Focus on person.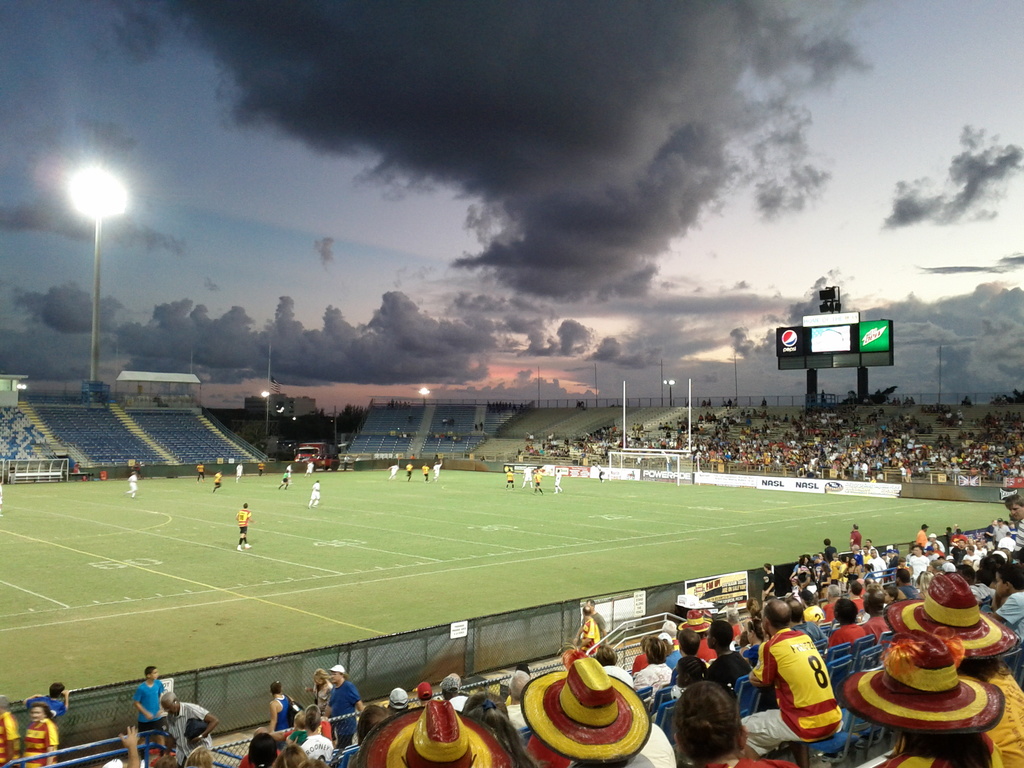
Focused at box=[195, 466, 202, 482].
